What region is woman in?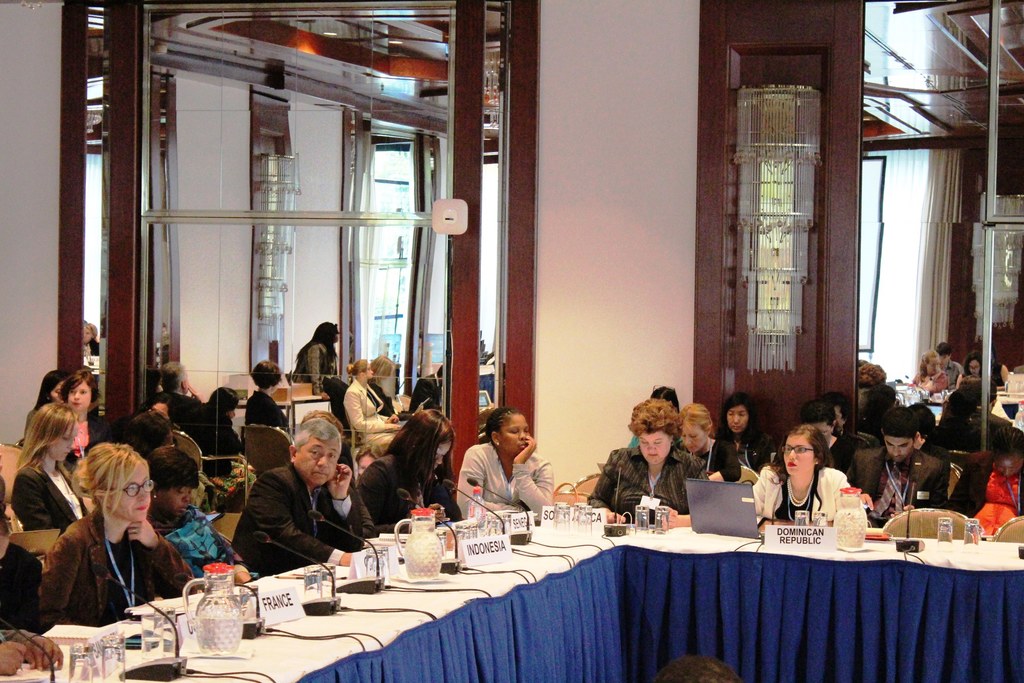
<box>676,402,744,488</box>.
